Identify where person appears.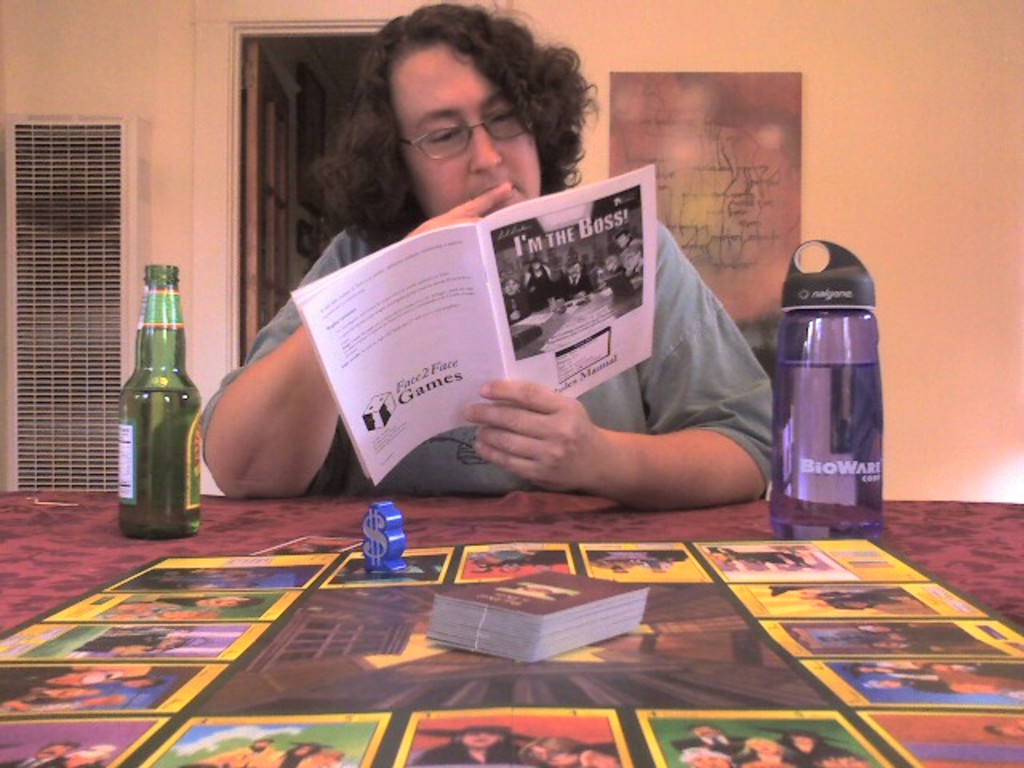
Appears at x1=8 y1=667 x2=170 y2=722.
